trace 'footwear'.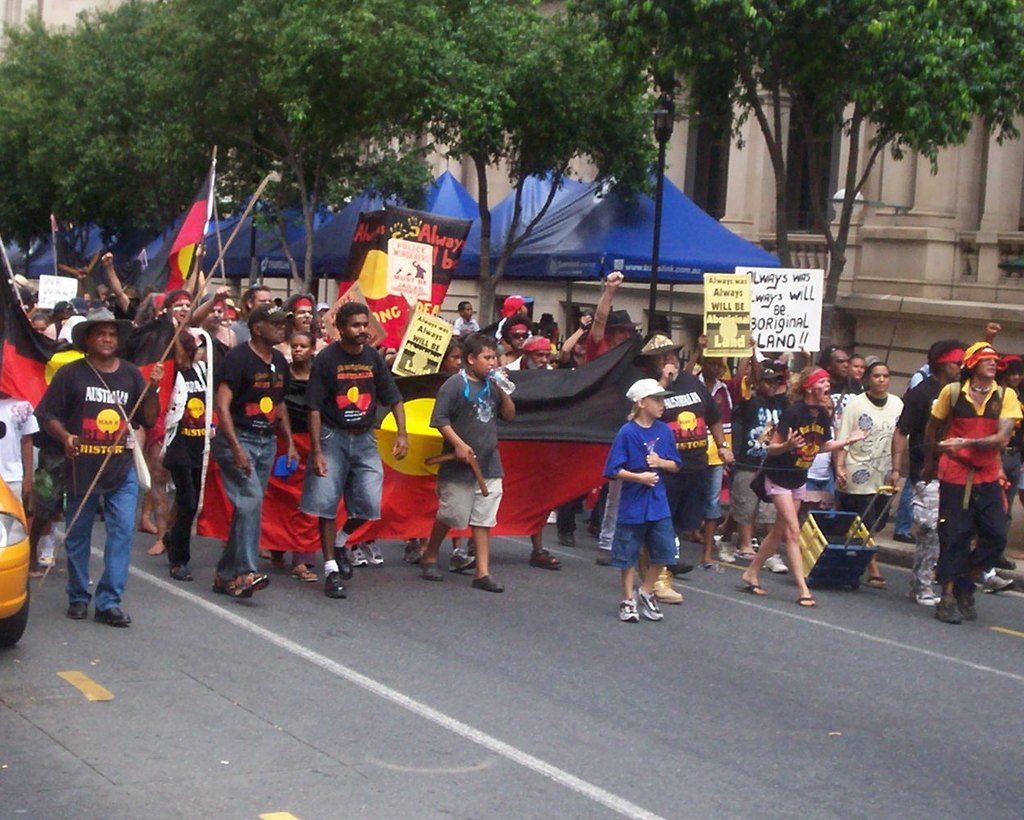
Traced to 408:552:419:564.
